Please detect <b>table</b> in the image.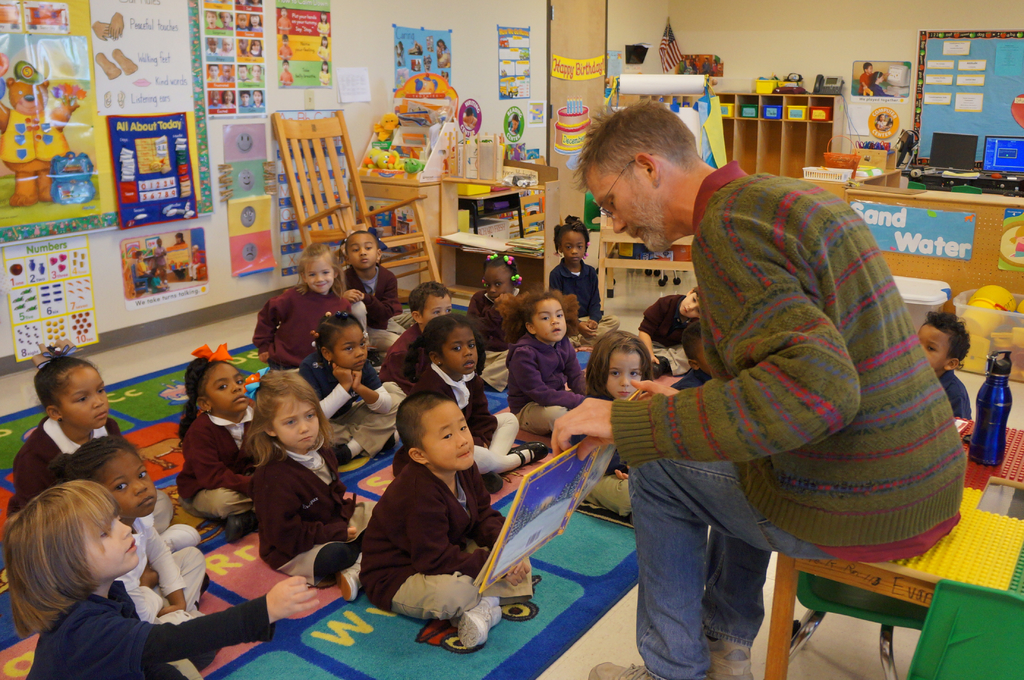
[445, 232, 542, 295].
